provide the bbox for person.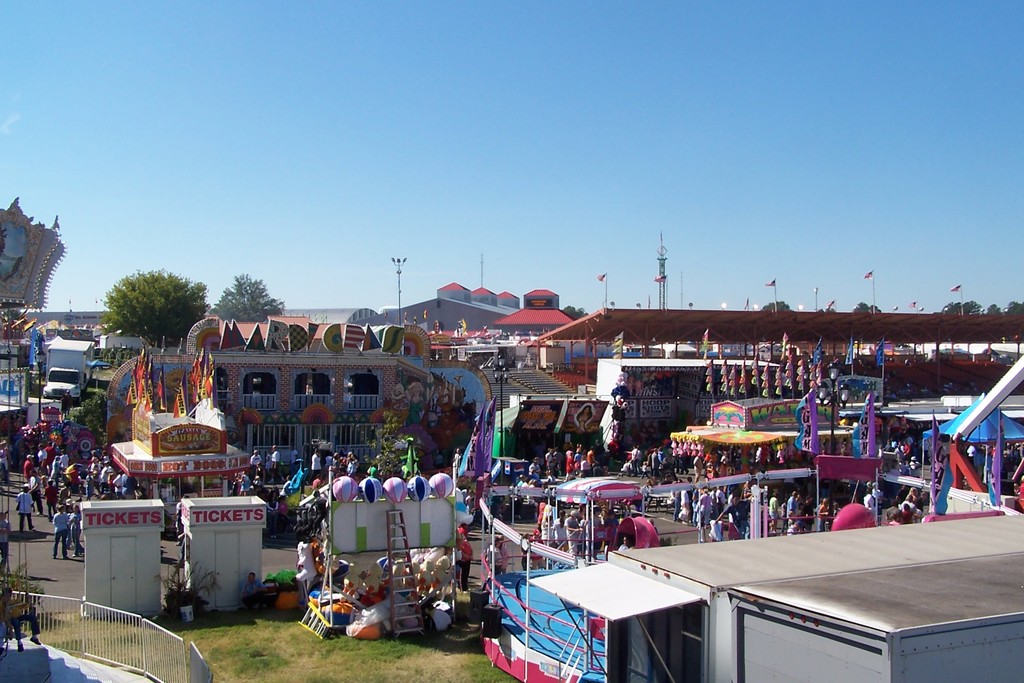
box=[21, 453, 37, 484].
